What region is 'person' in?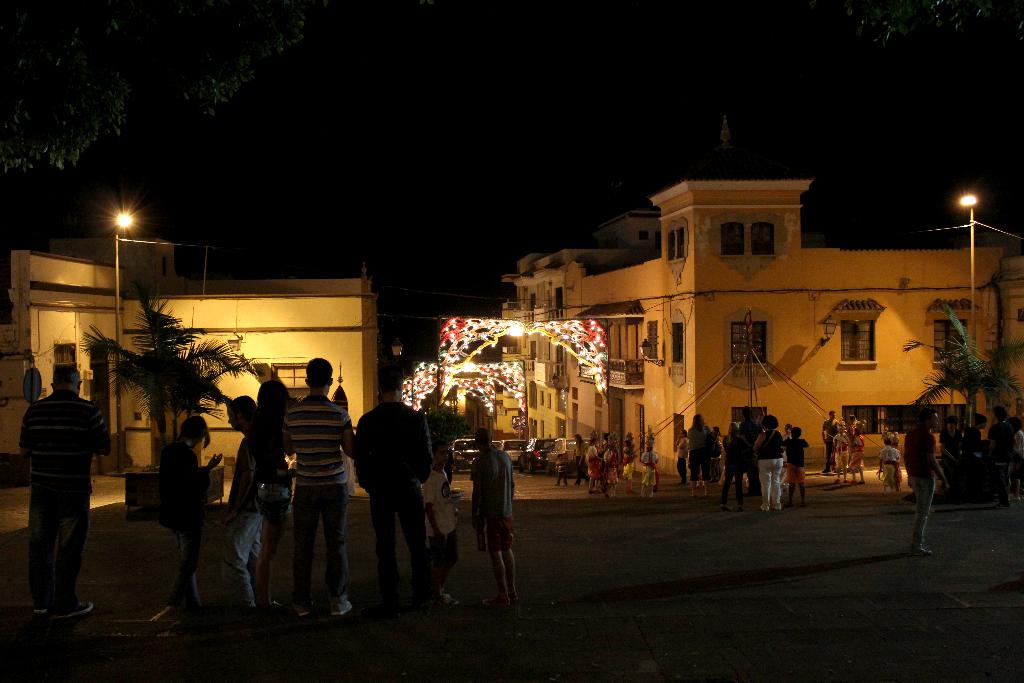
[x1=829, y1=423, x2=856, y2=482].
